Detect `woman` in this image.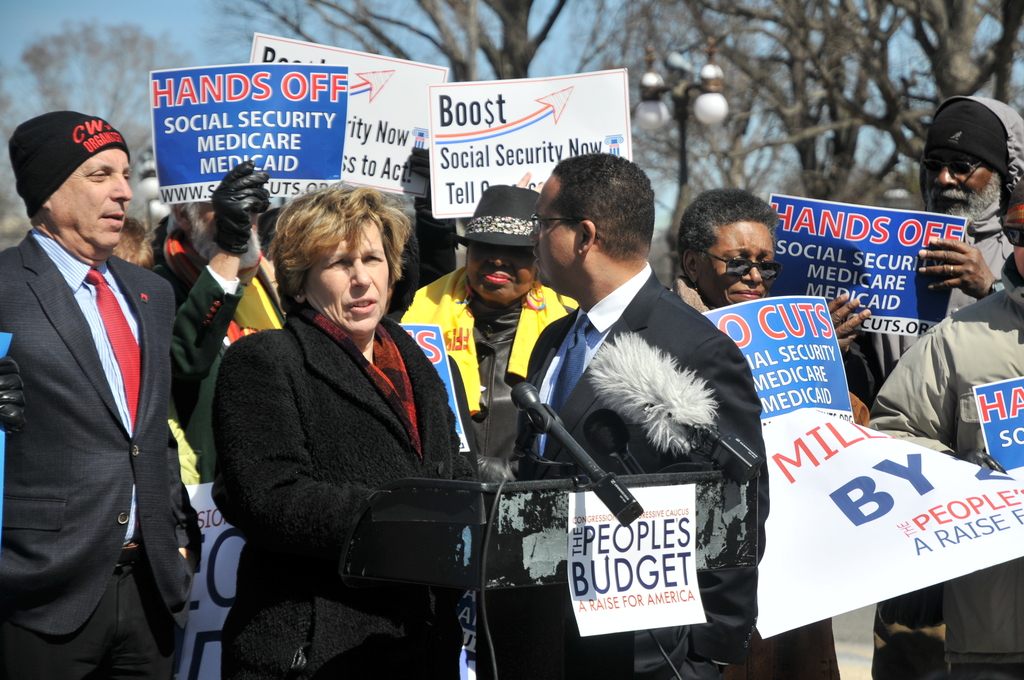
Detection: 209/158/458/626.
